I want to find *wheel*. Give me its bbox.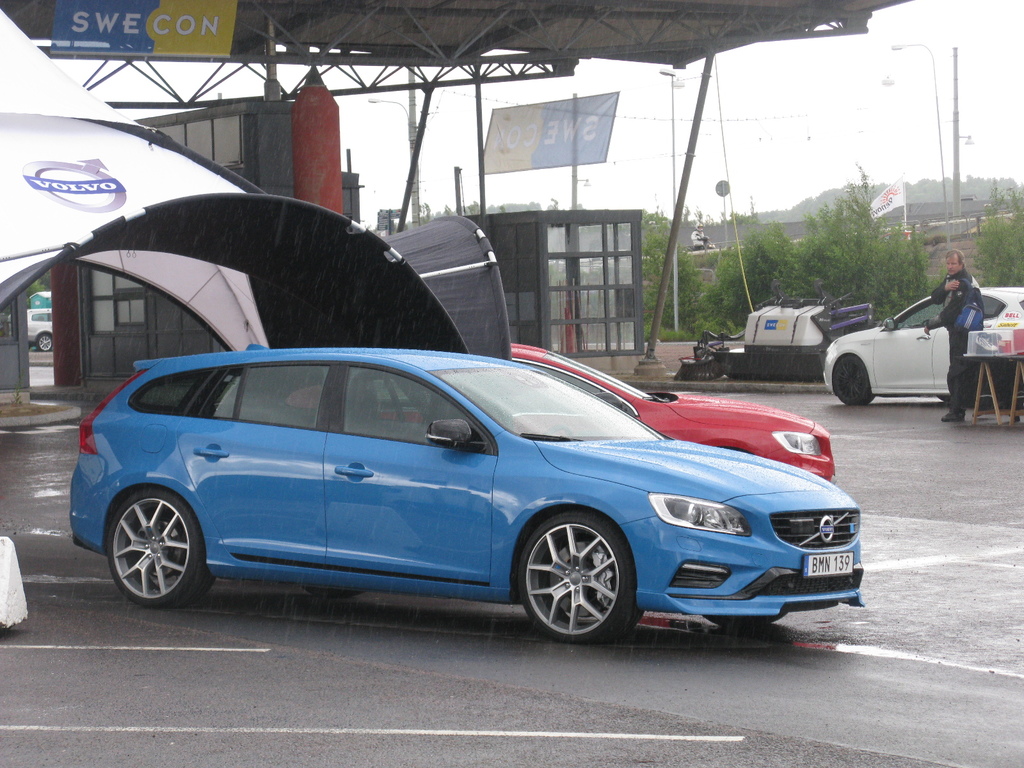
{"x1": 829, "y1": 357, "x2": 874, "y2": 403}.
